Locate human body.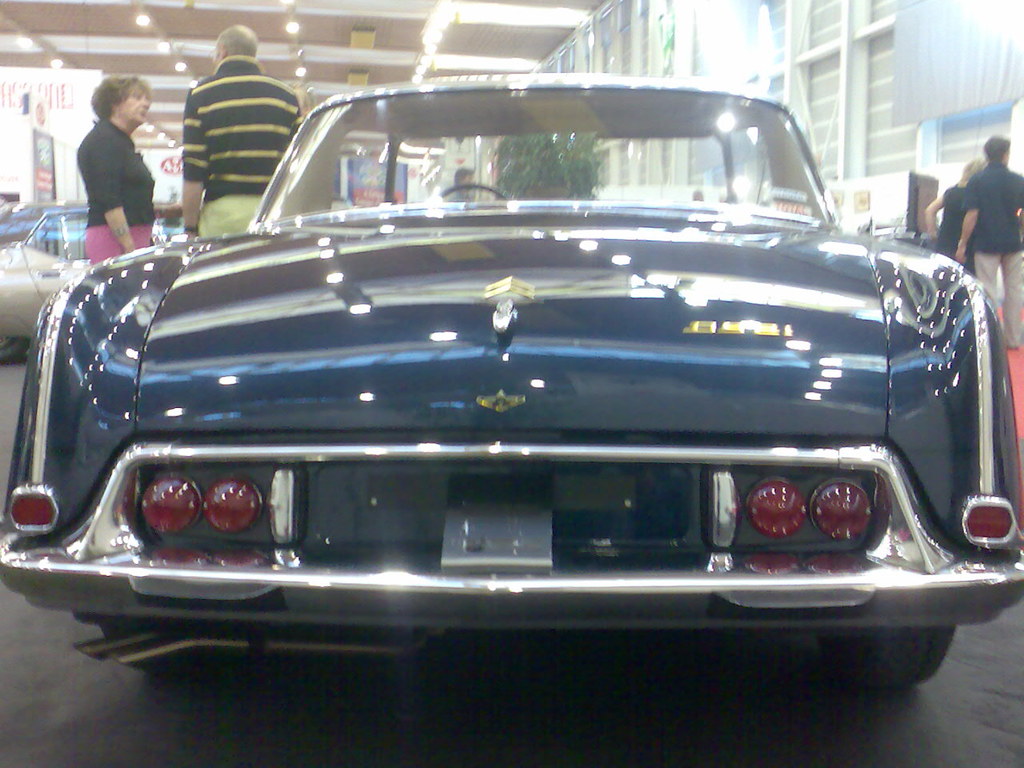
Bounding box: box=[951, 163, 1023, 351].
